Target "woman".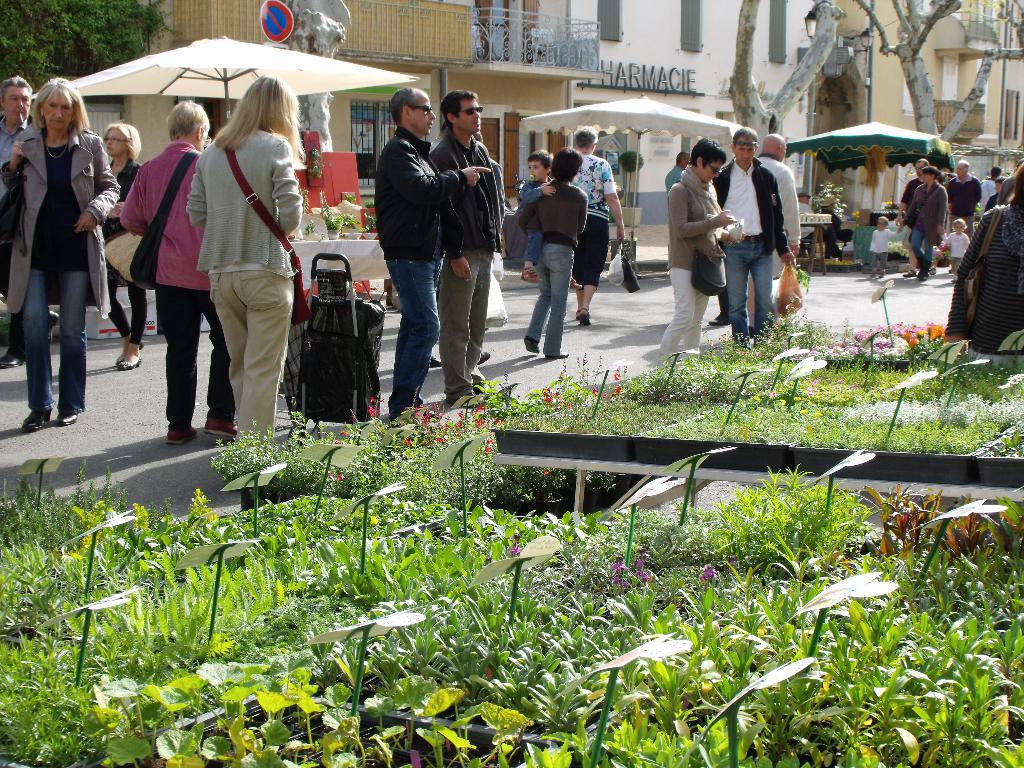
Target region: 943 161 1023 372.
